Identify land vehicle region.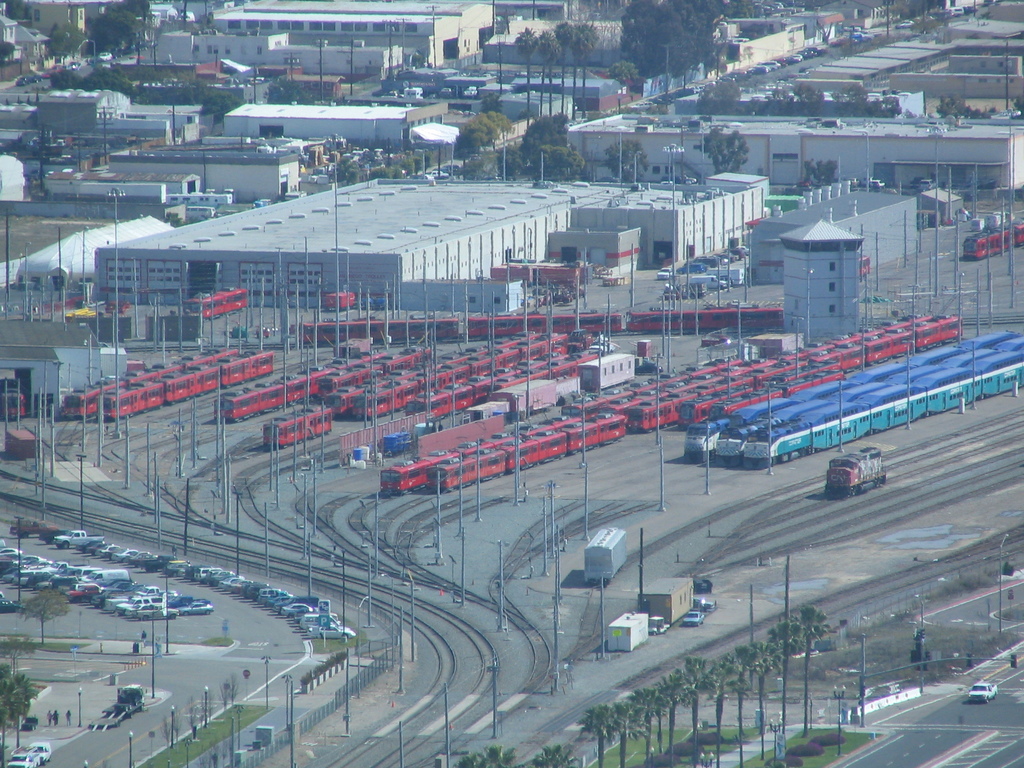
Region: locate(70, 342, 239, 417).
